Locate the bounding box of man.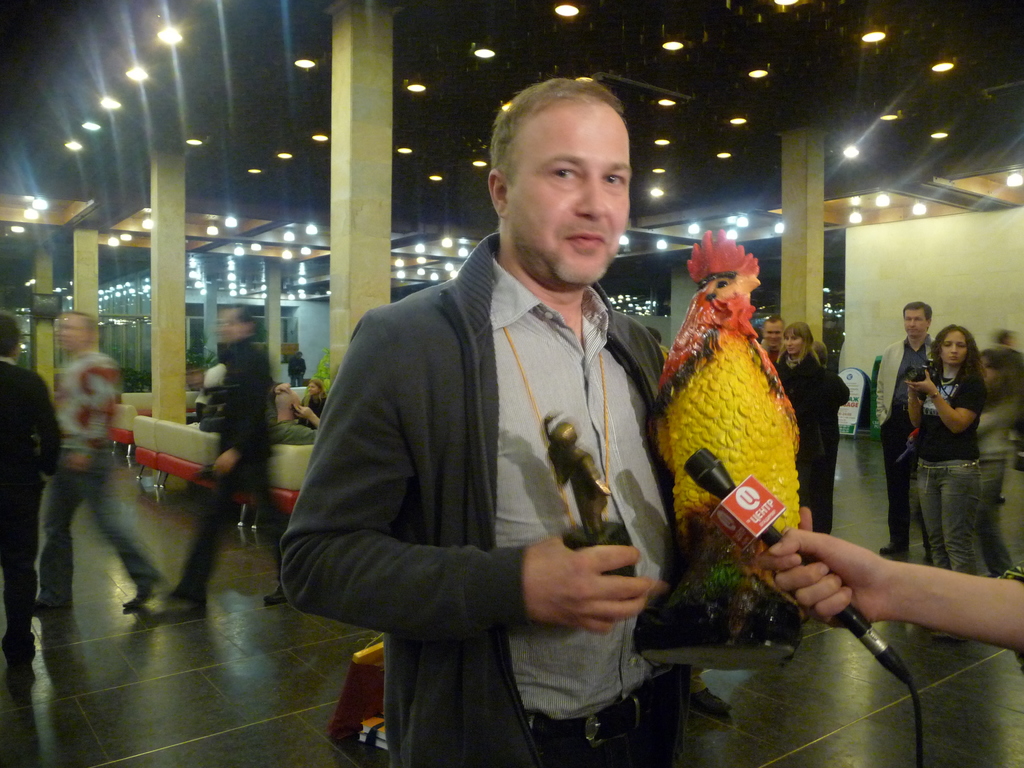
Bounding box: [x1=877, y1=302, x2=934, y2=560].
